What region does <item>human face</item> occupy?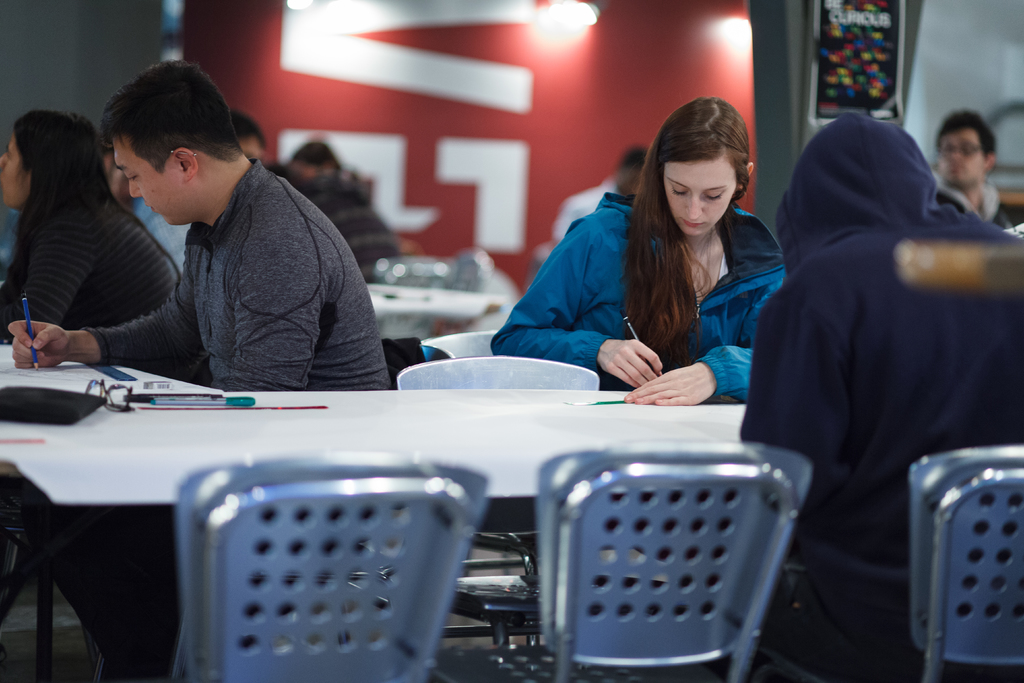
109/140/184/228.
